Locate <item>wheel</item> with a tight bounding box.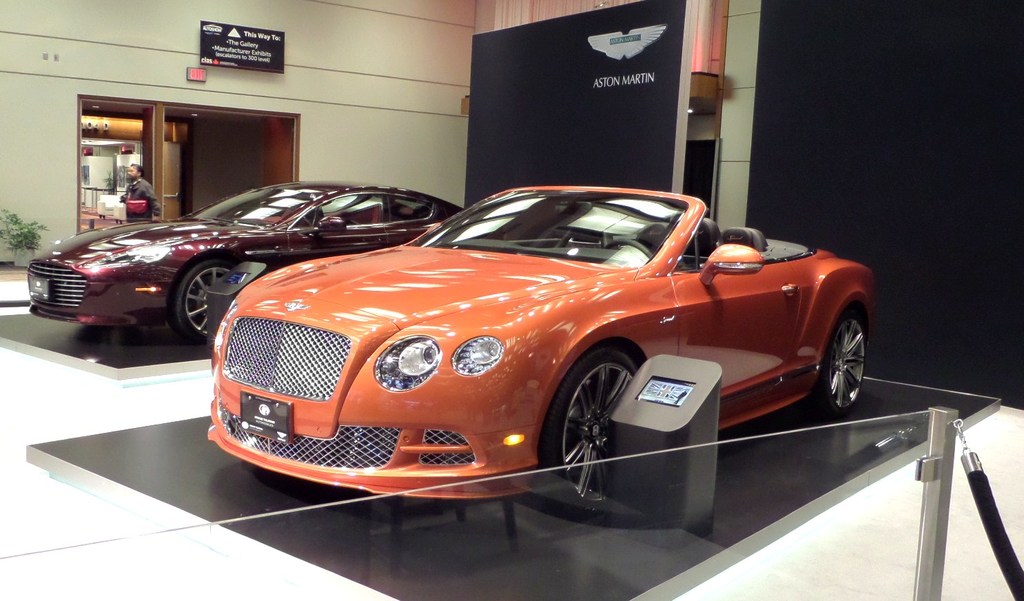
<region>162, 254, 240, 345</region>.
